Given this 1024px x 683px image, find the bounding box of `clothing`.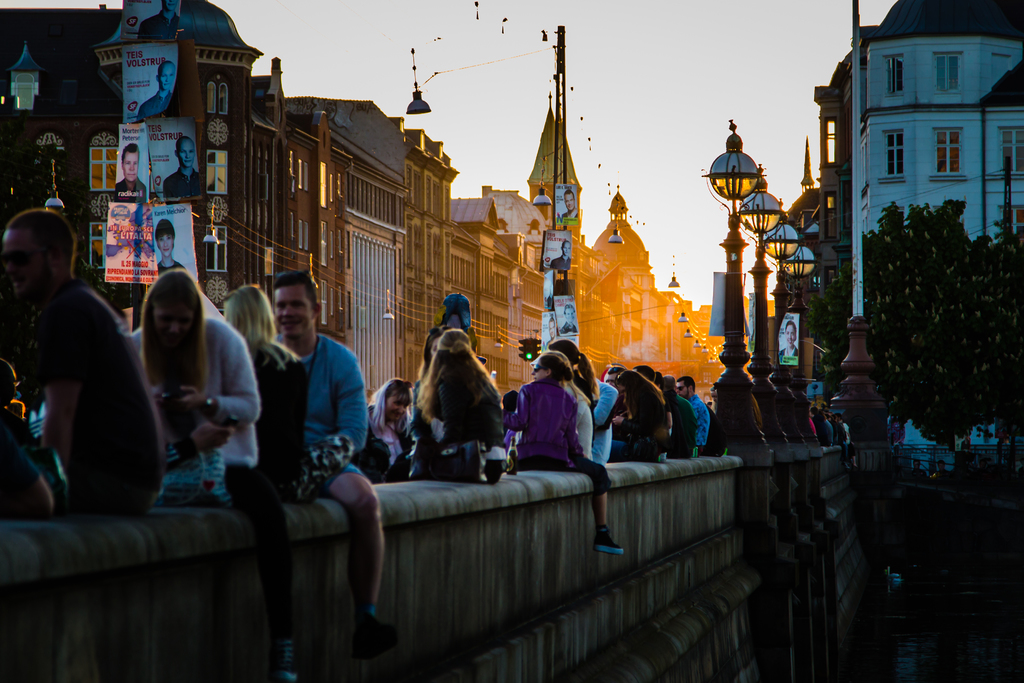
<region>301, 337, 367, 488</region>.
